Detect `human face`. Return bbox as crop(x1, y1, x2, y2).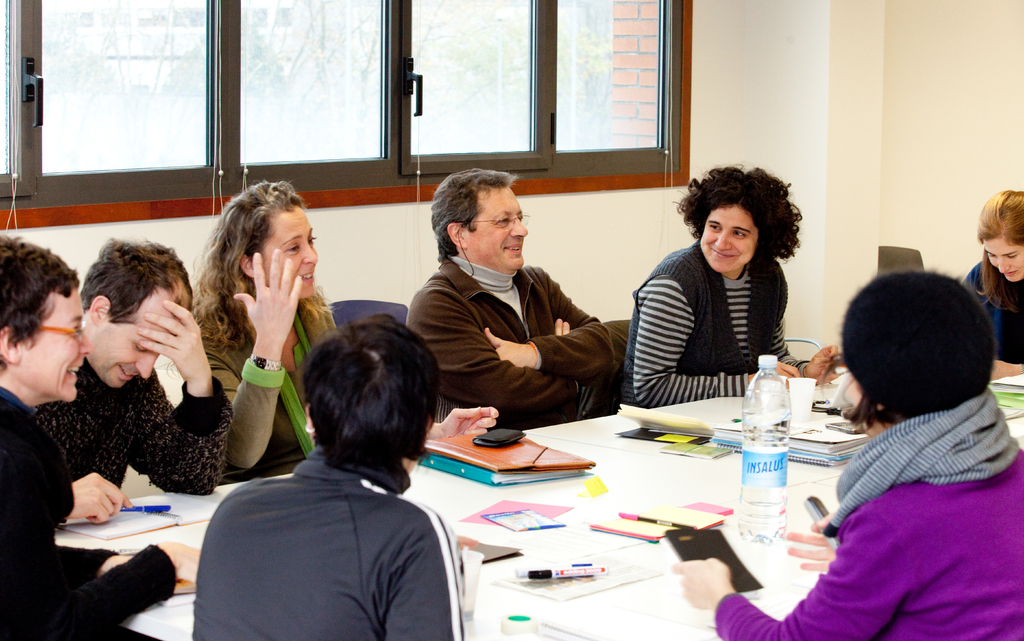
crop(11, 283, 88, 404).
